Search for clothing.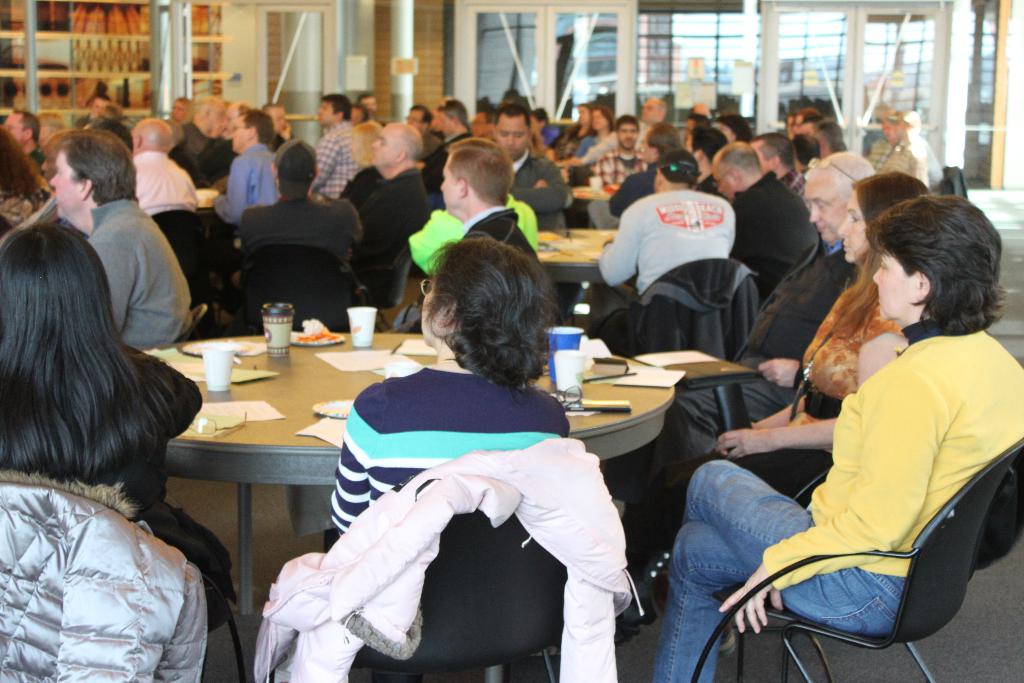
Found at (left=349, top=168, right=434, bottom=307).
